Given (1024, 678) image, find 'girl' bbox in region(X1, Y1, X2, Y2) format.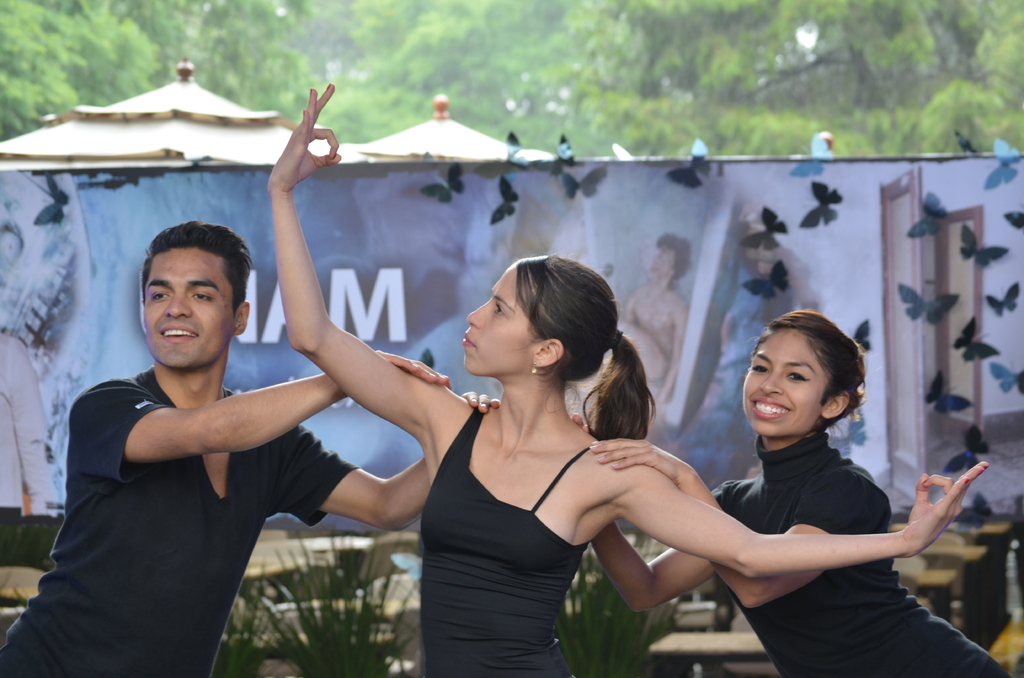
region(558, 300, 1016, 674).
